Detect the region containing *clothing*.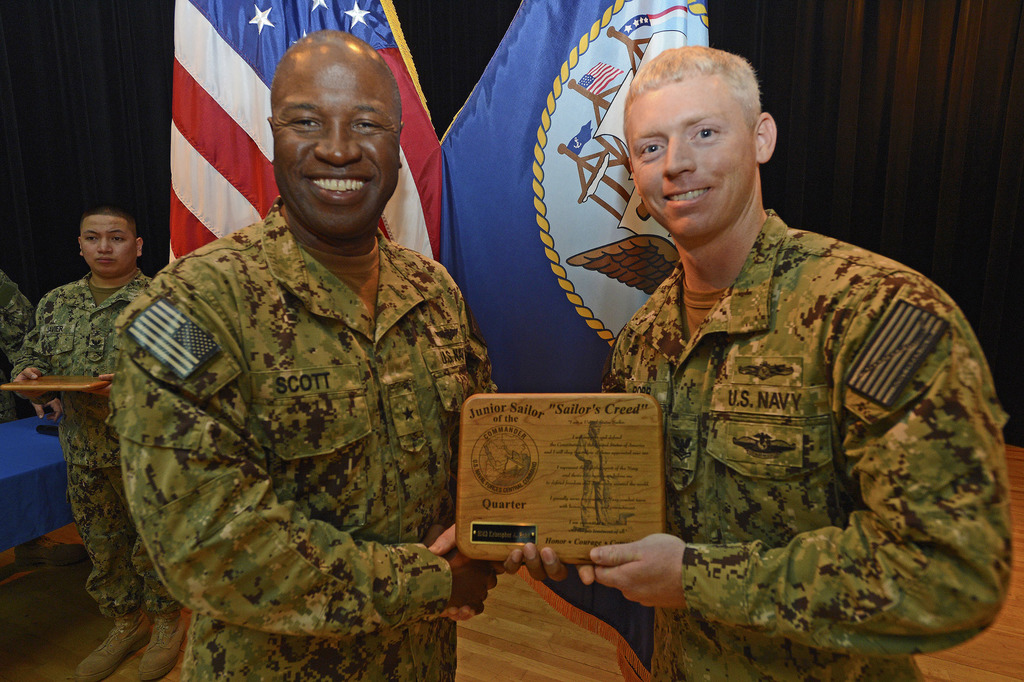
bbox=(0, 273, 38, 380).
